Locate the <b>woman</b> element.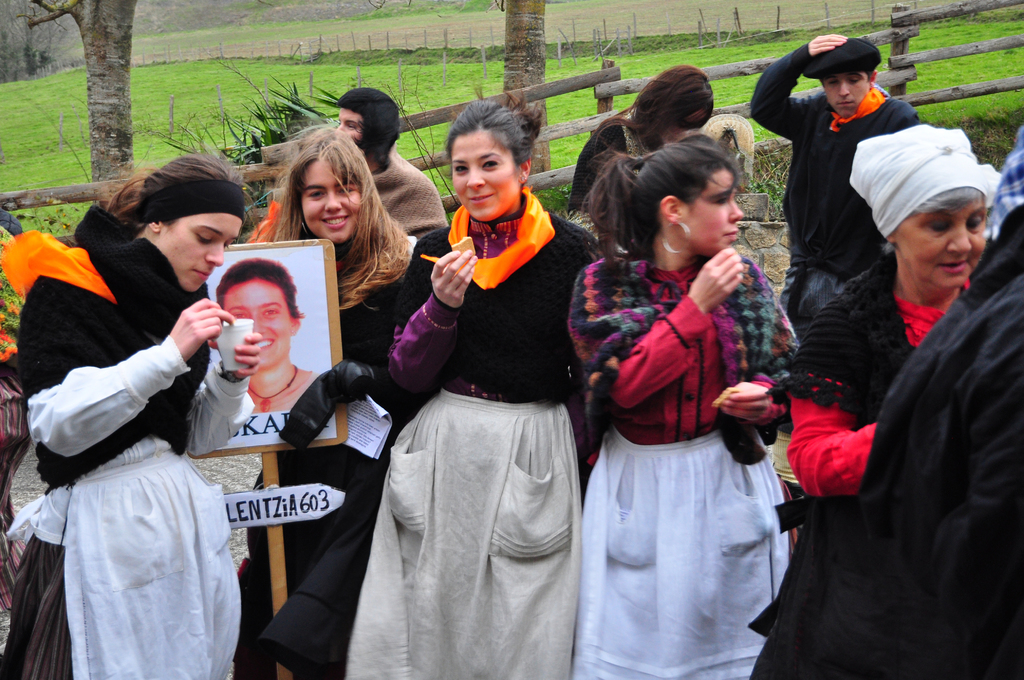
Element bbox: [15,140,239,679].
